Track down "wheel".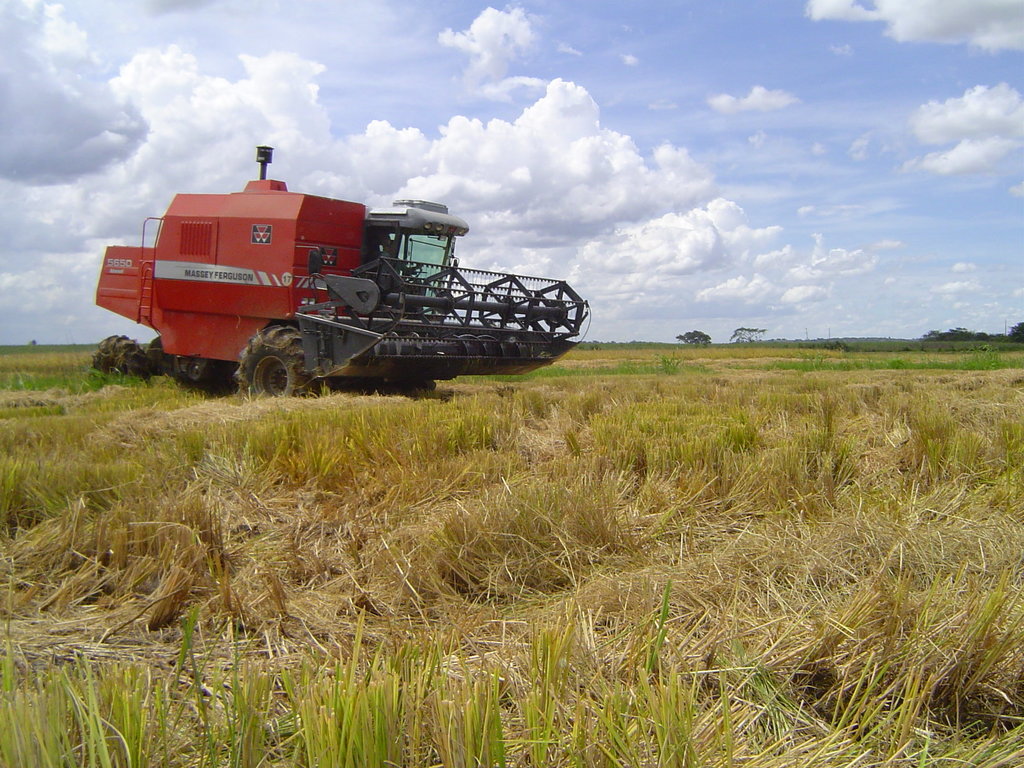
Tracked to region(161, 341, 226, 394).
